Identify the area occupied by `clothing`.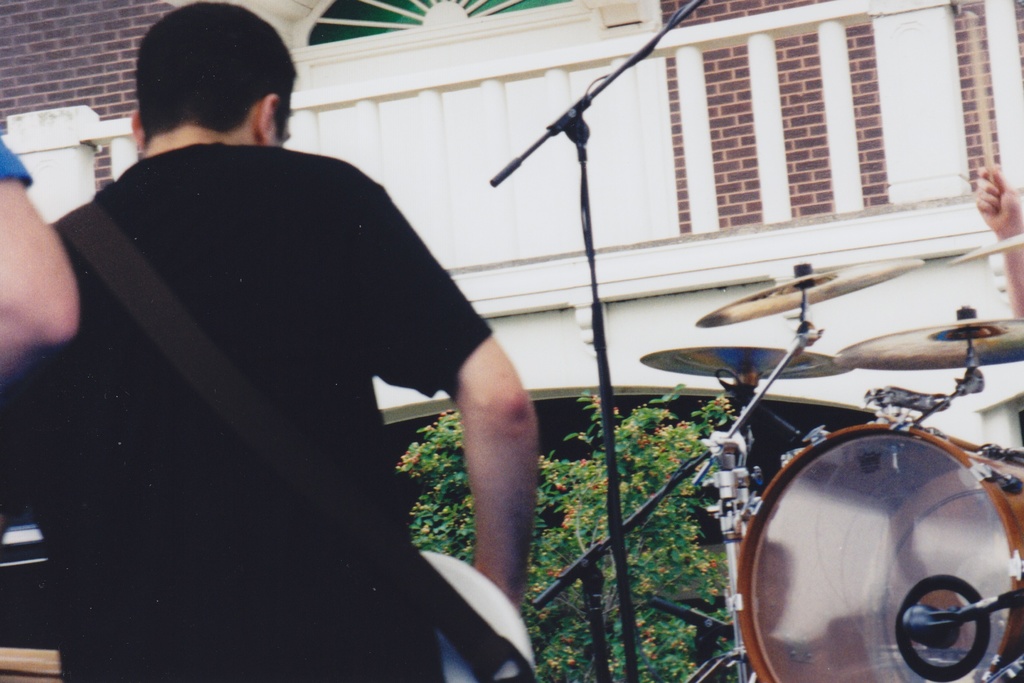
Area: 0/141/492/682.
